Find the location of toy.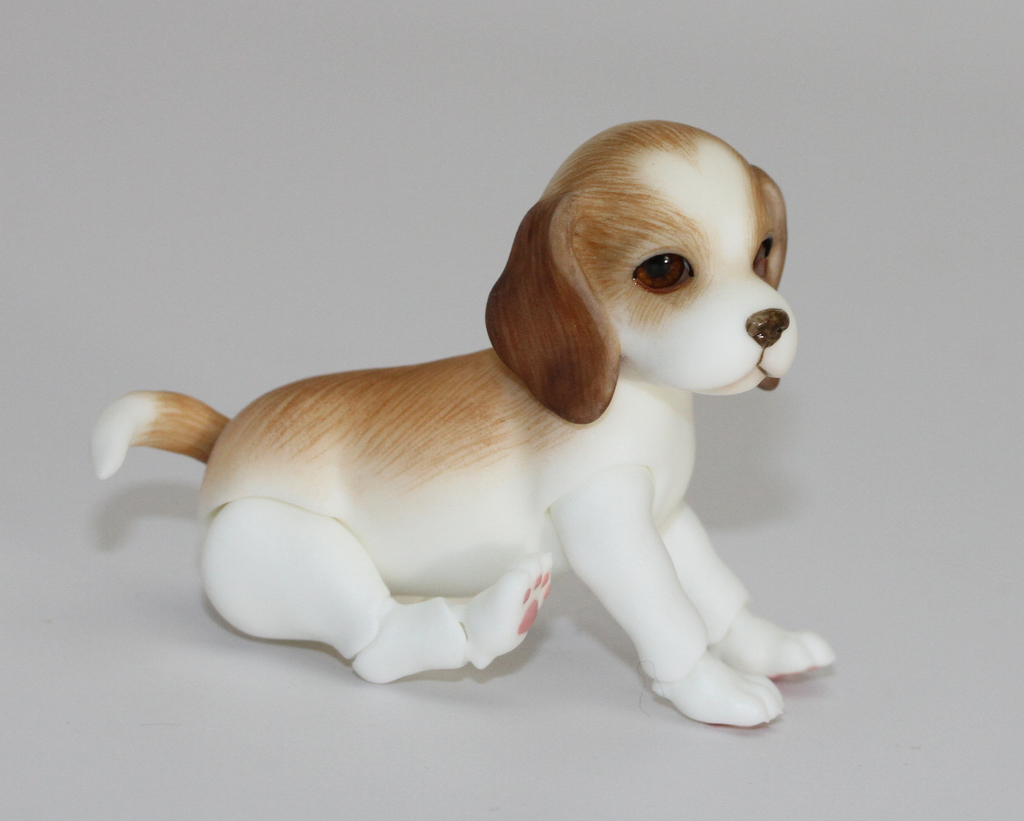
Location: rect(89, 120, 831, 732).
